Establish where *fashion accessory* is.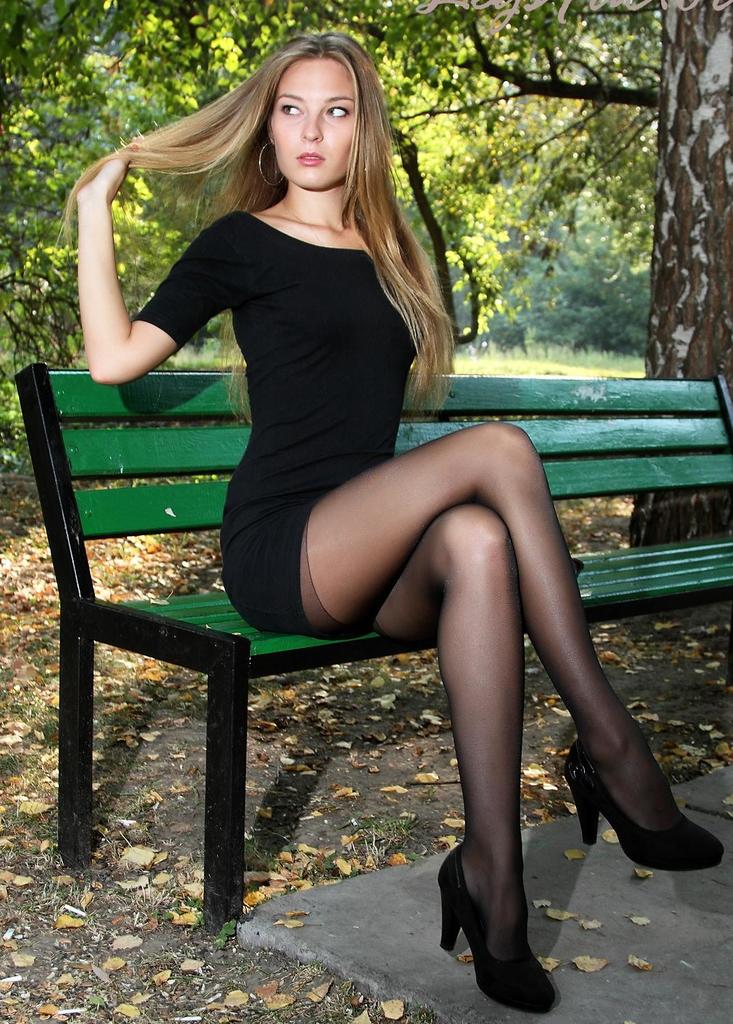
Established at bbox=[438, 844, 555, 1012].
